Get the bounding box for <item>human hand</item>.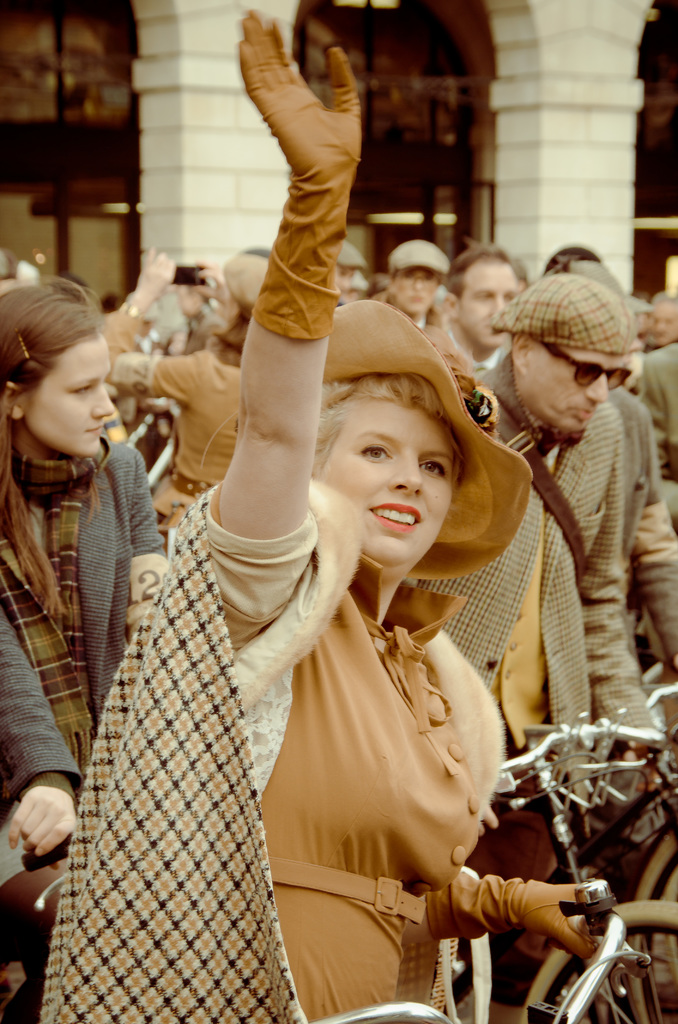
left=7, top=787, right=77, bottom=861.
